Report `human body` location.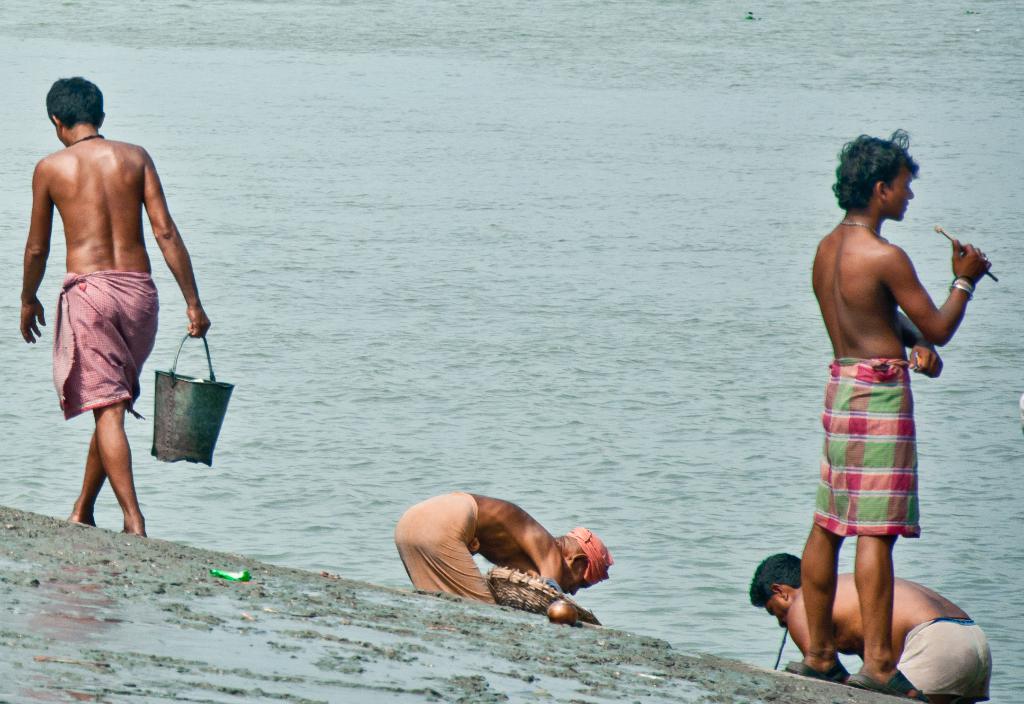
Report: BBox(785, 132, 991, 703).
